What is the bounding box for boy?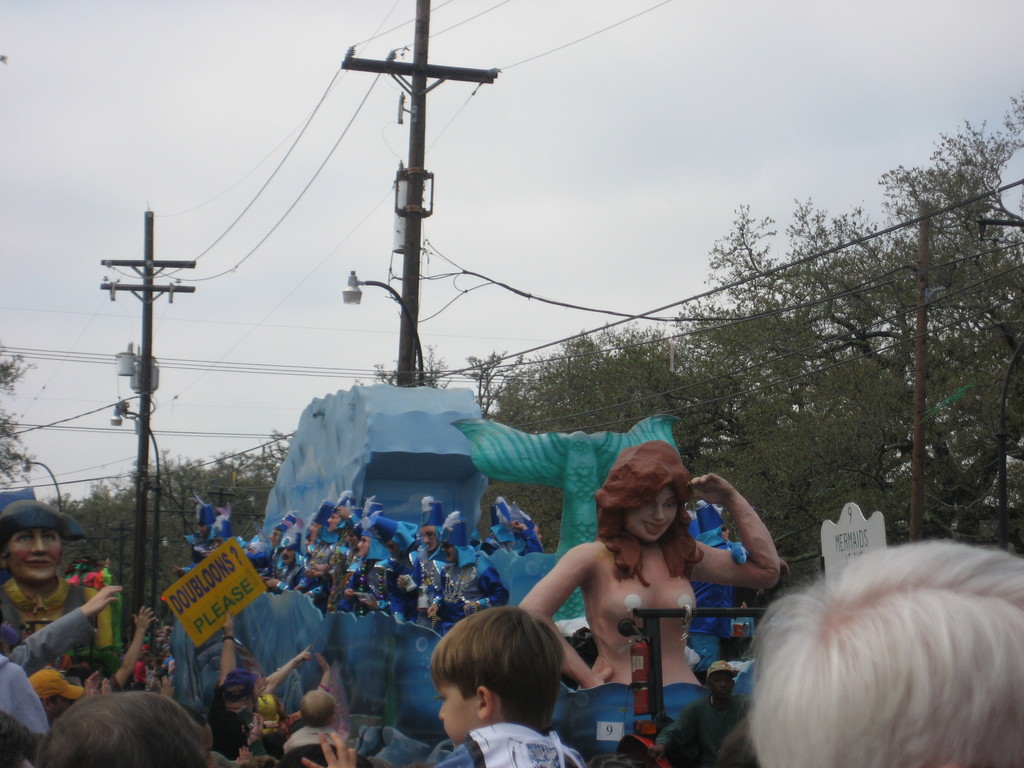
422:604:589:767.
